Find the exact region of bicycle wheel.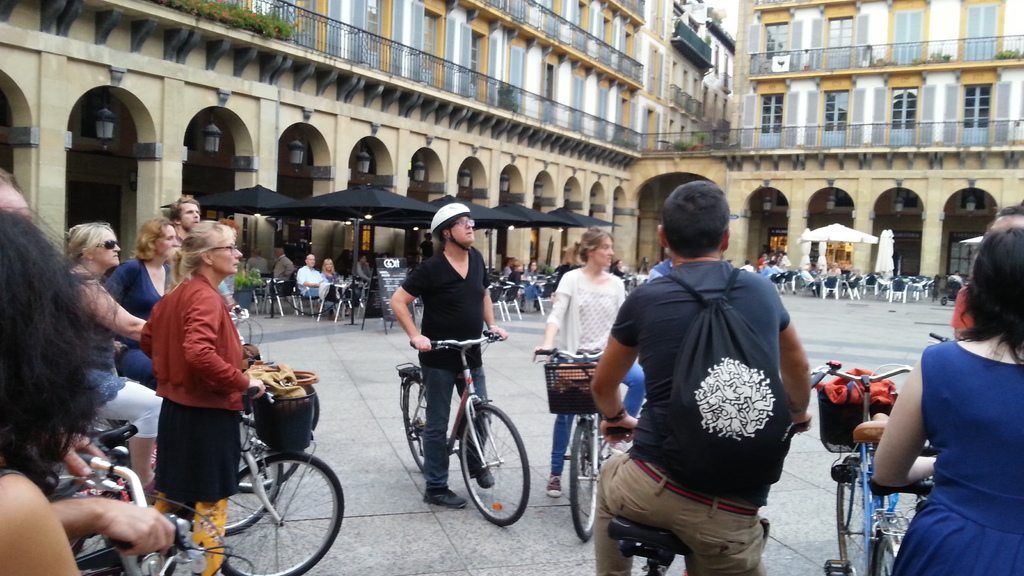
Exact region: box=[402, 374, 449, 478].
